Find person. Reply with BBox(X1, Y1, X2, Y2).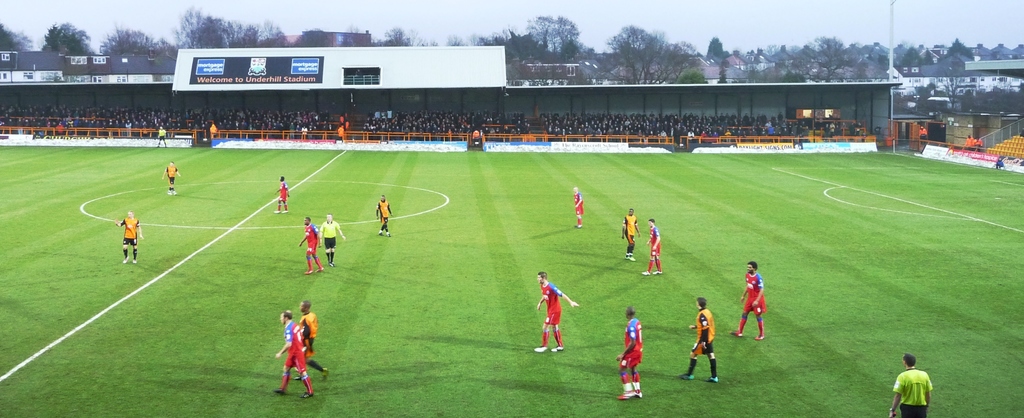
BBox(995, 157, 1005, 169).
